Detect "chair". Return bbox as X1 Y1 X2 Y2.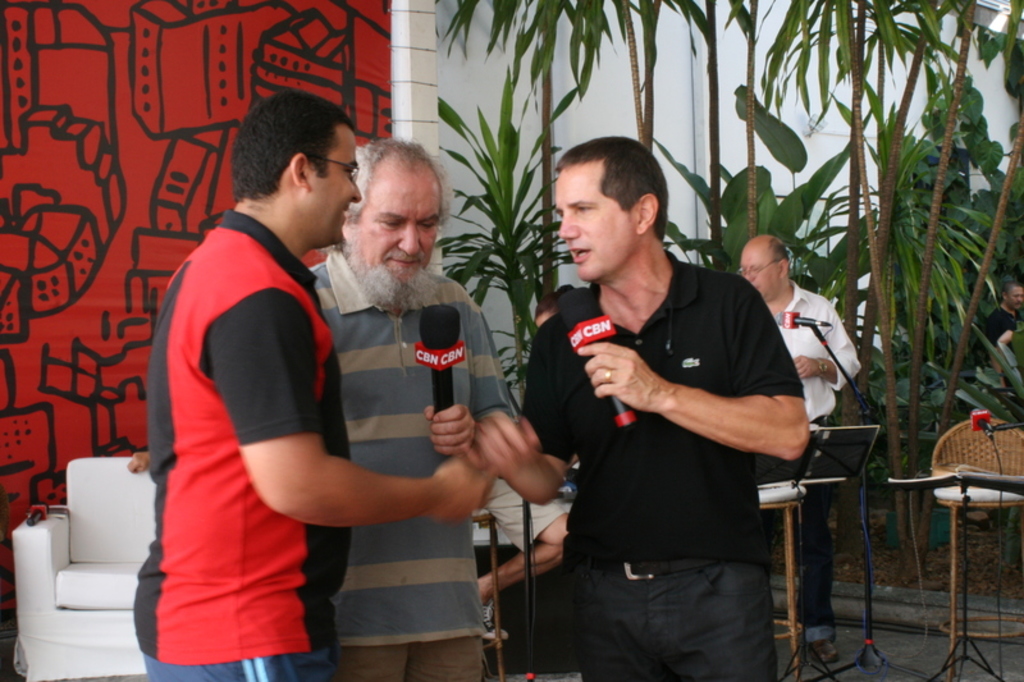
900 422 1023 668.
